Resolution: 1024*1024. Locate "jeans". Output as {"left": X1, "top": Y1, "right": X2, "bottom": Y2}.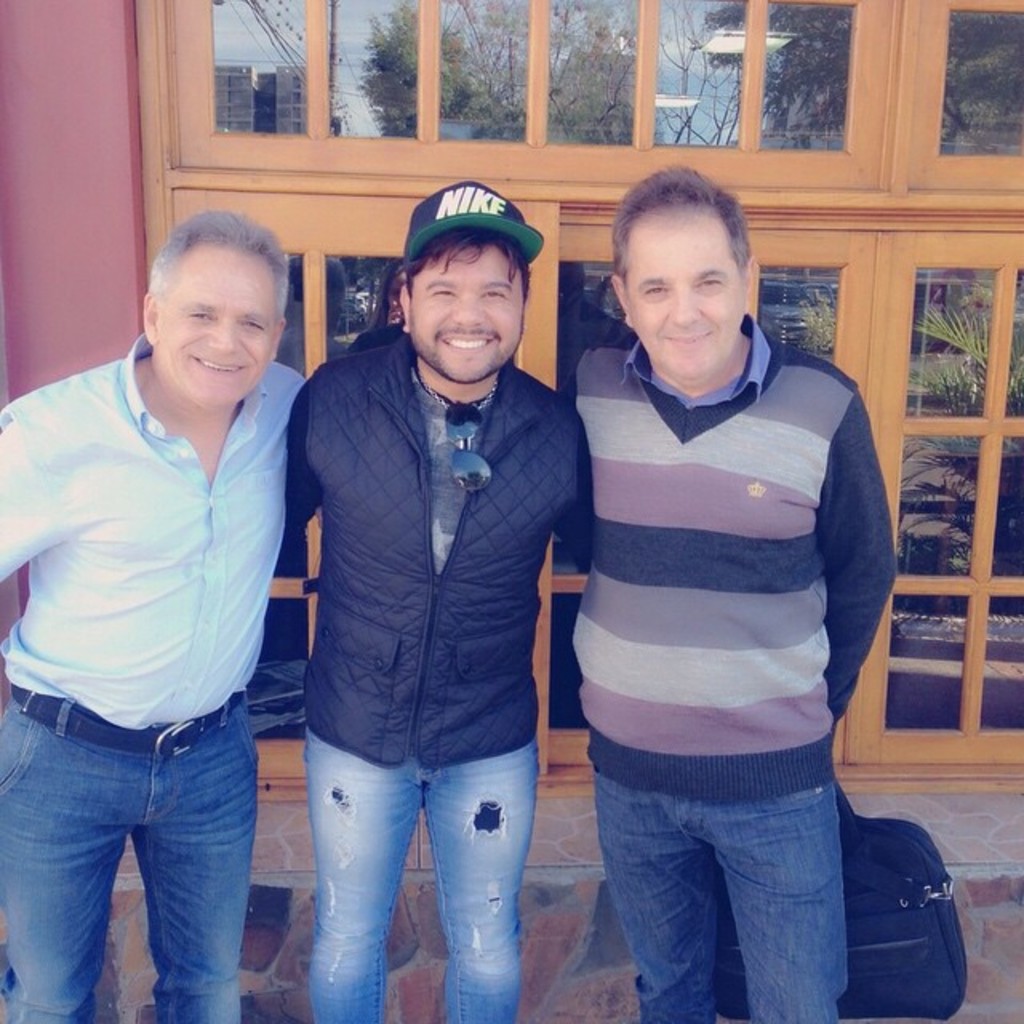
{"left": 299, "top": 728, "right": 533, "bottom": 1022}.
